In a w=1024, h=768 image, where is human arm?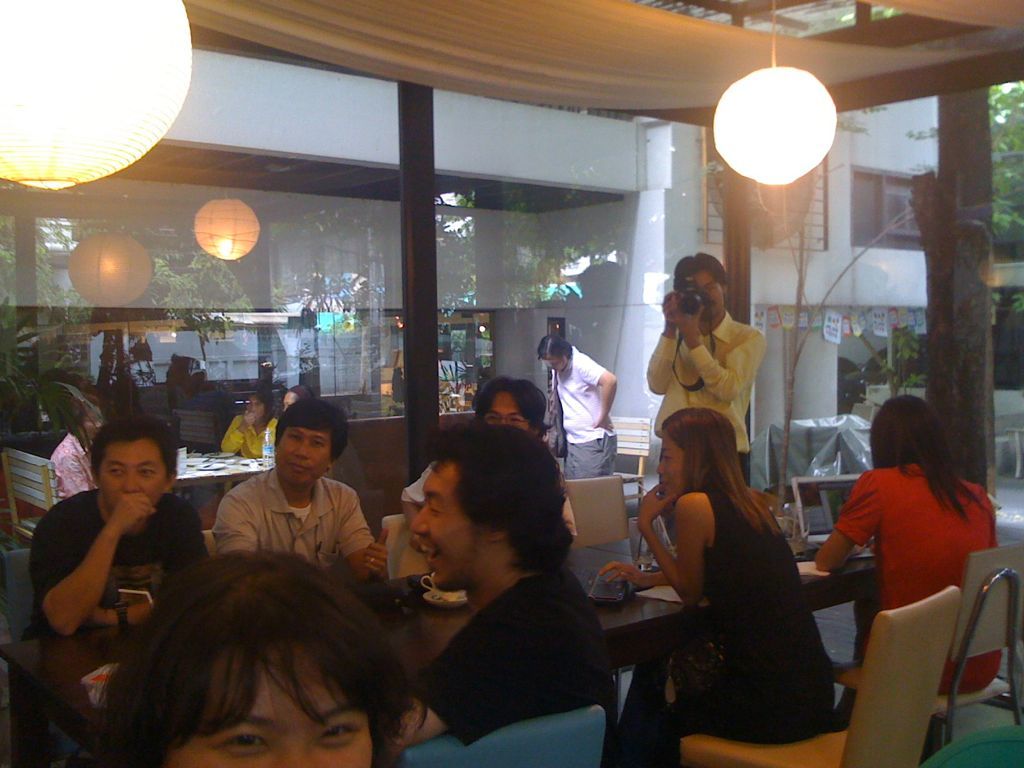
l=593, t=556, r=672, b=589.
